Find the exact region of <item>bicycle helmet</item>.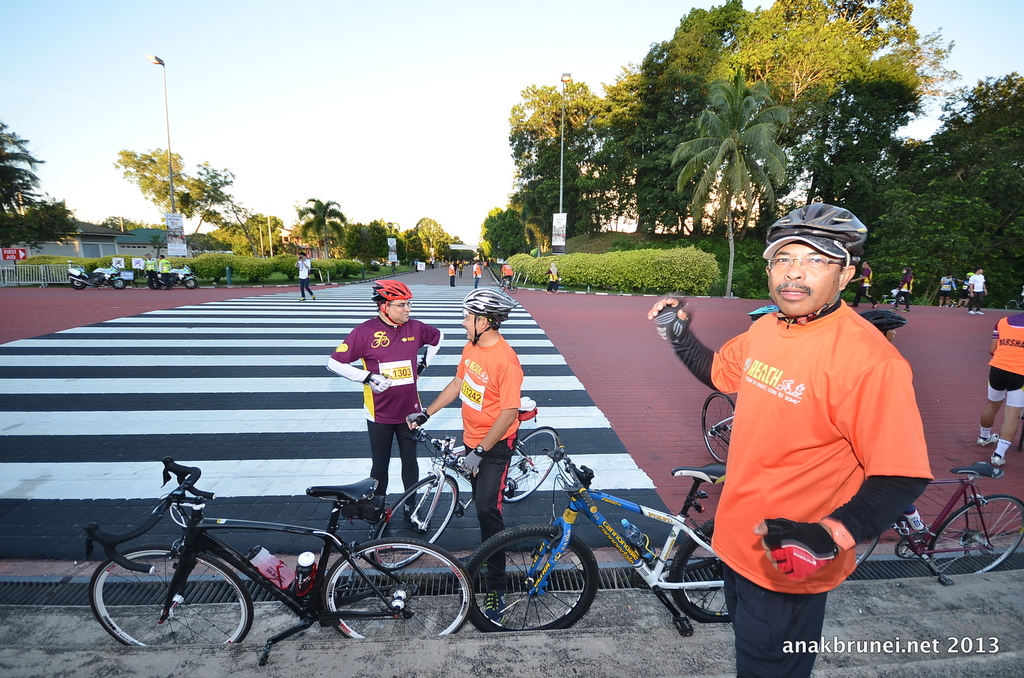
Exact region: <region>763, 201, 863, 246</region>.
